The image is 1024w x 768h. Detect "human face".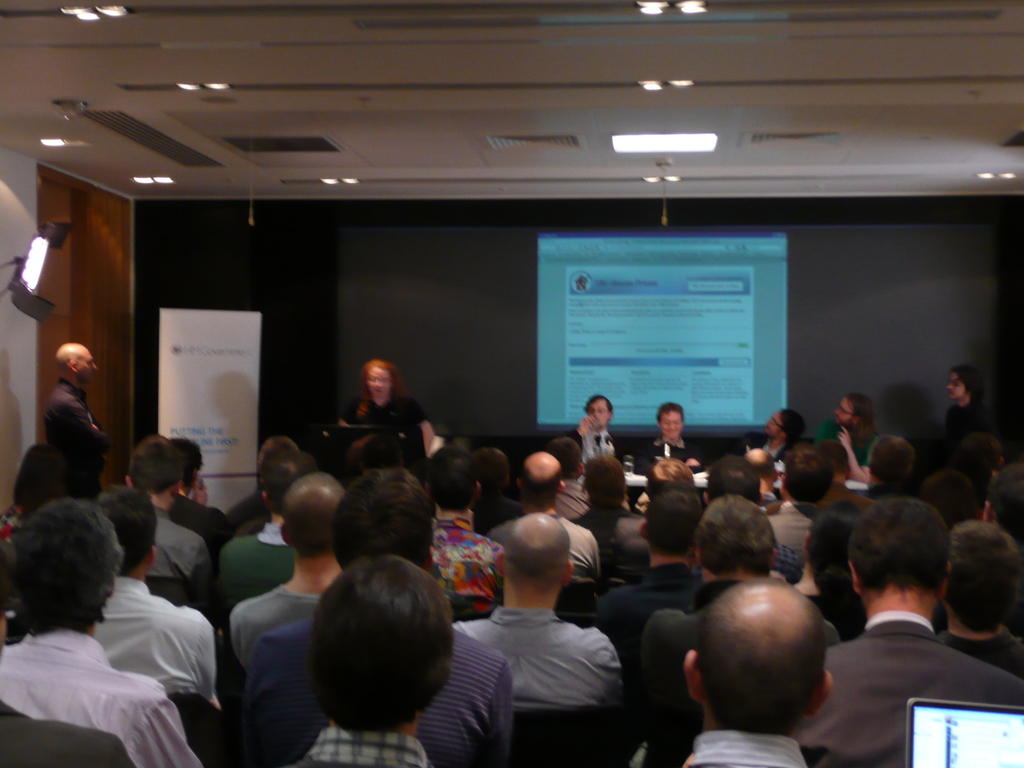
Detection: left=833, top=398, right=862, bottom=427.
